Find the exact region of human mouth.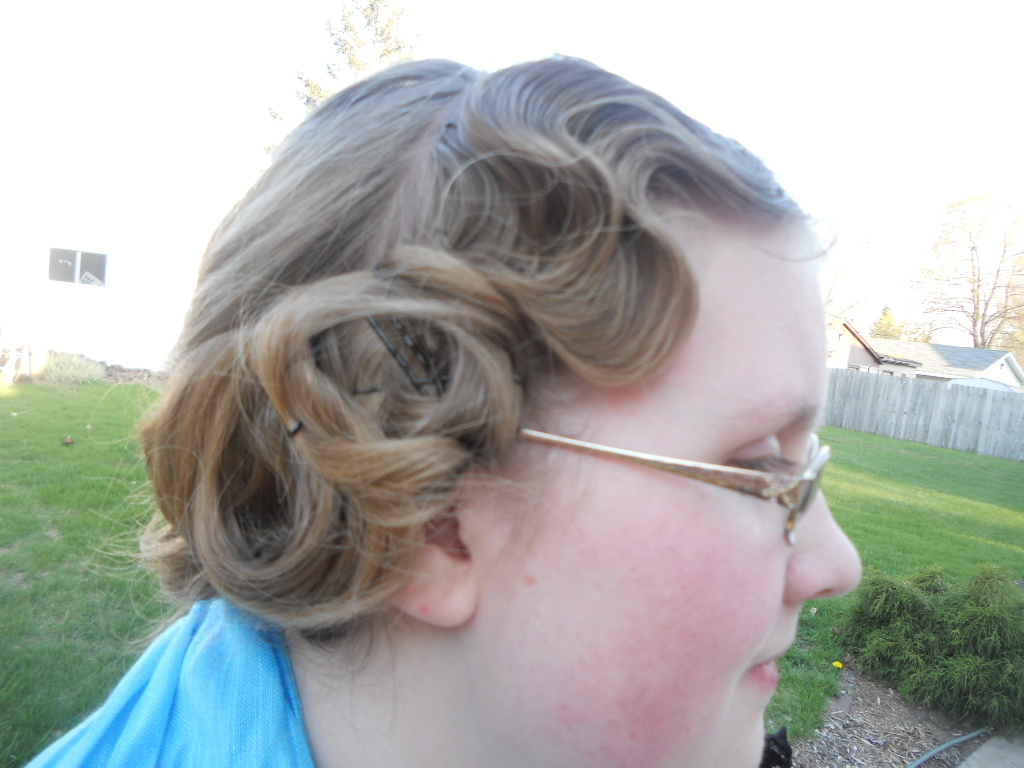
Exact region: box(741, 630, 798, 695).
